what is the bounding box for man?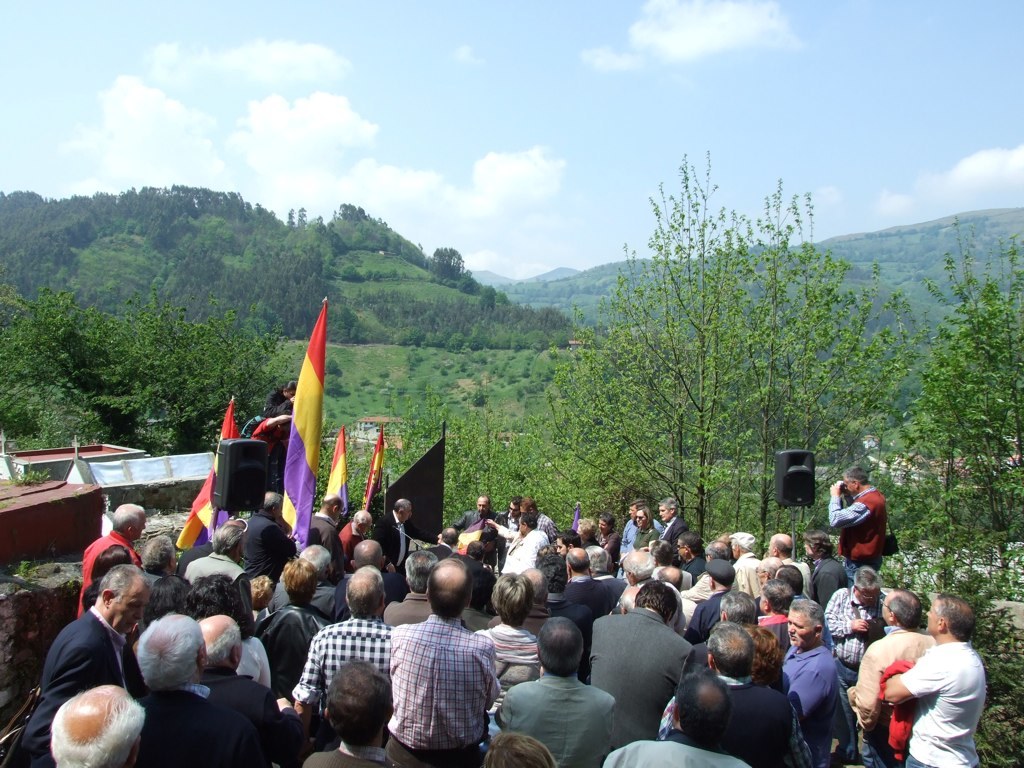
detection(175, 566, 227, 611).
